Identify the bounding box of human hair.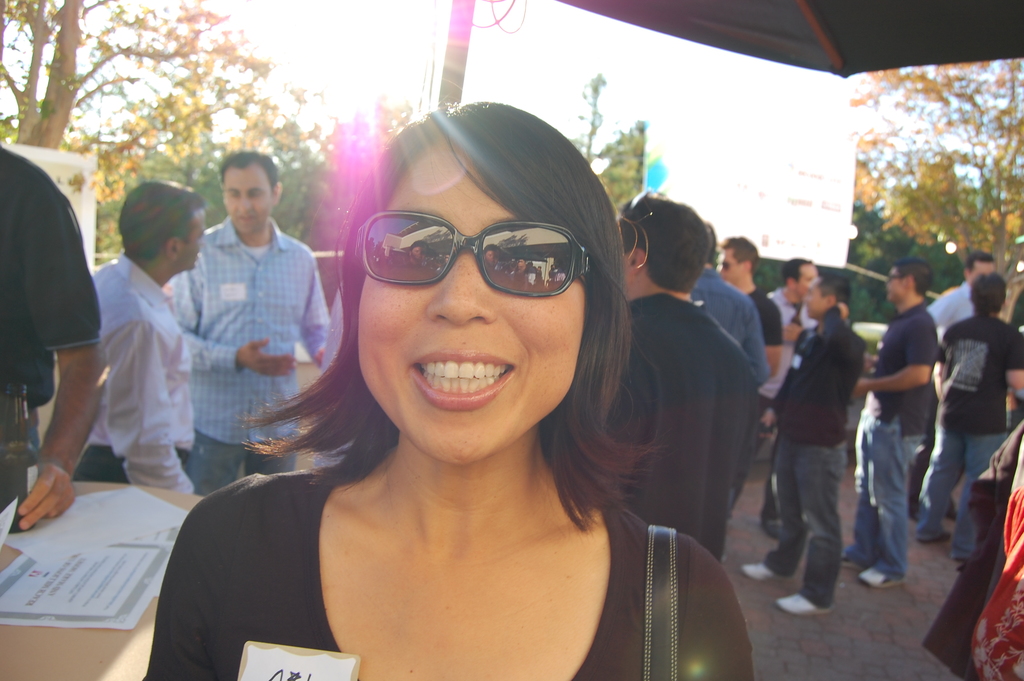
{"left": 811, "top": 272, "right": 851, "bottom": 315}.
